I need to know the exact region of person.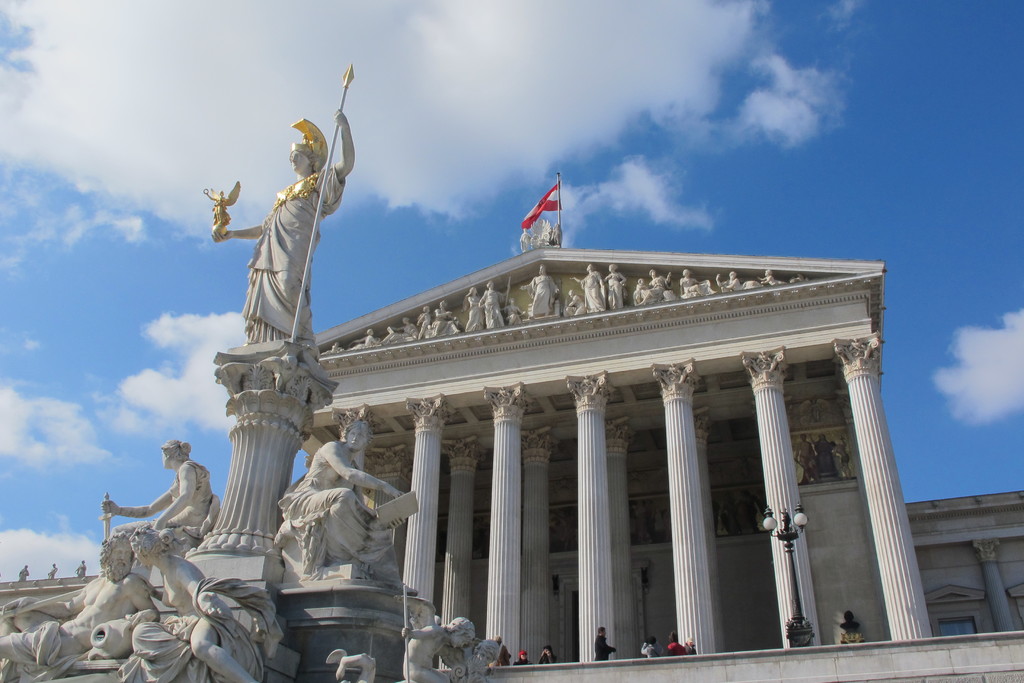
Region: bbox(274, 411, 401, 587).
